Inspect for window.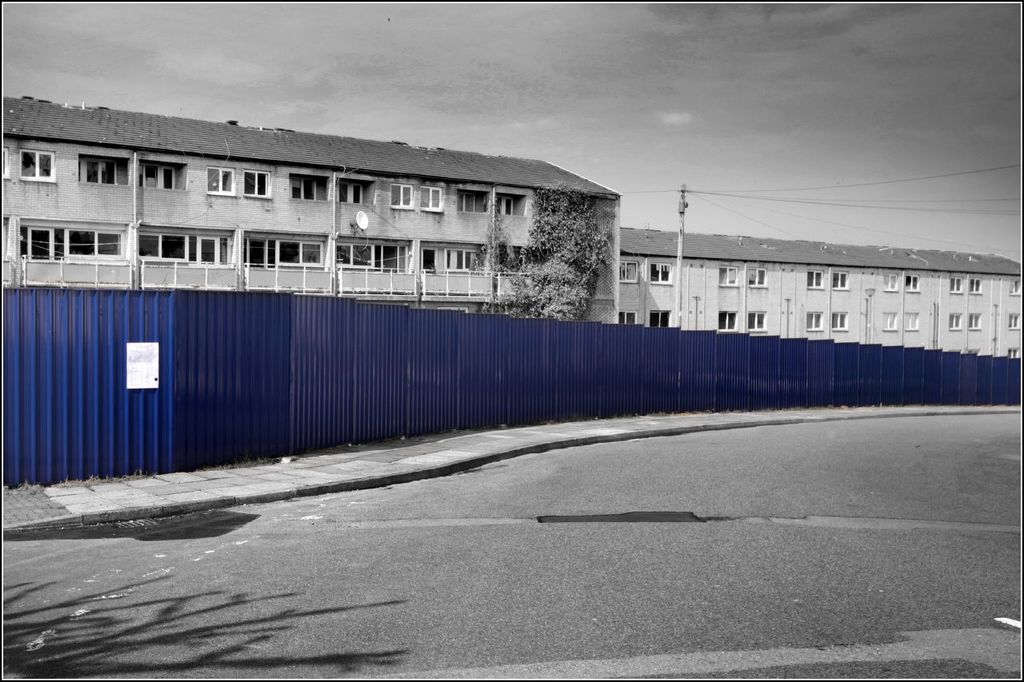
Inspection: <box>136,225,238,264</box>.
